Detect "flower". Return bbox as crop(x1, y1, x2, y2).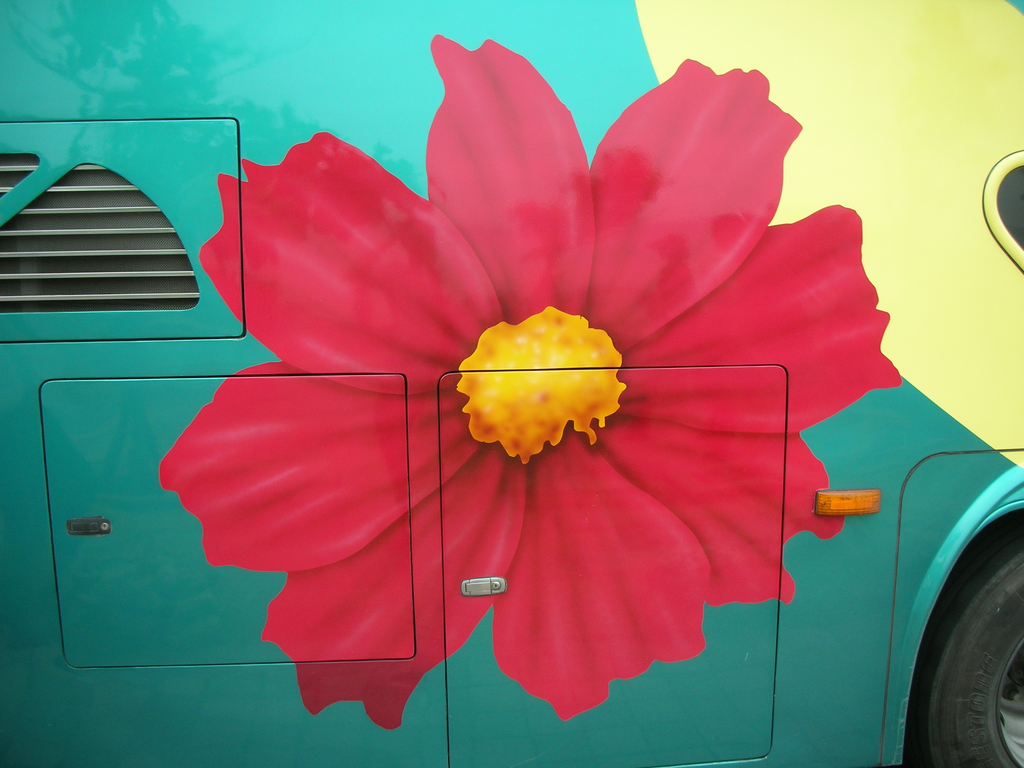
crop(92, 74, 933, 722).
